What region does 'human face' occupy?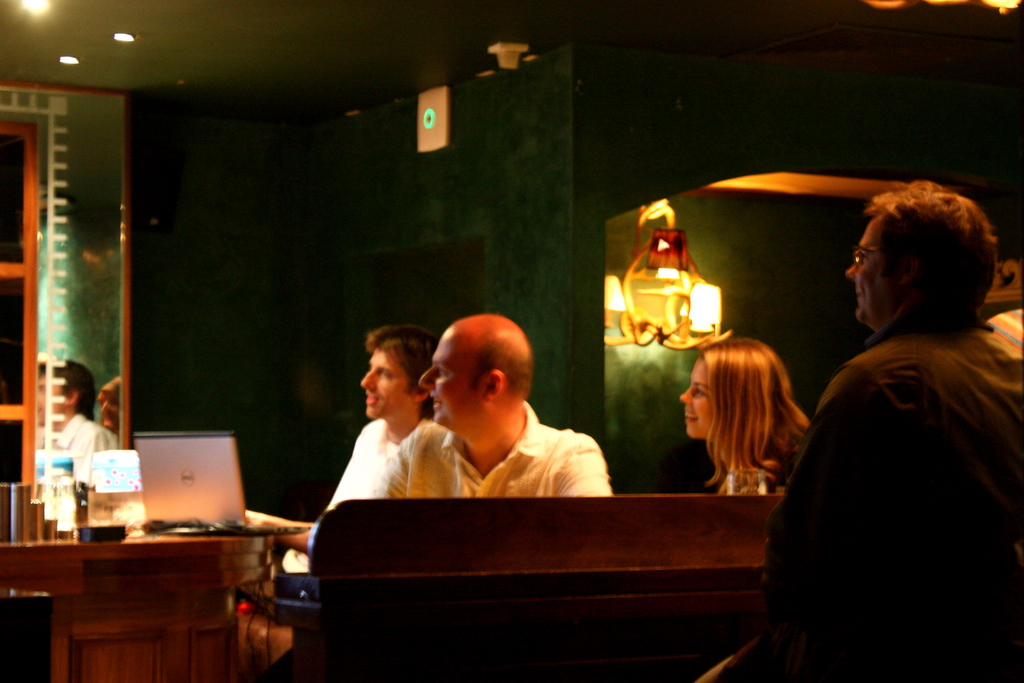
rect(419, 332, 486, 431).
